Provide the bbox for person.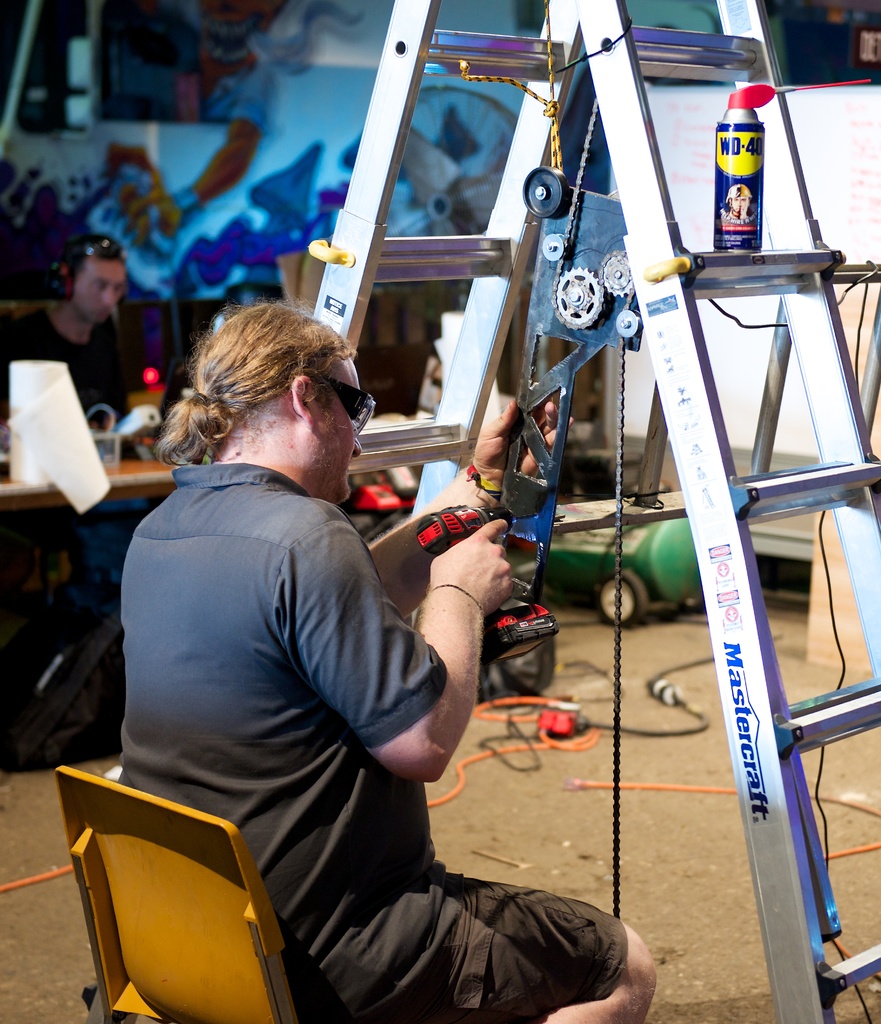
0/234/166/447.
